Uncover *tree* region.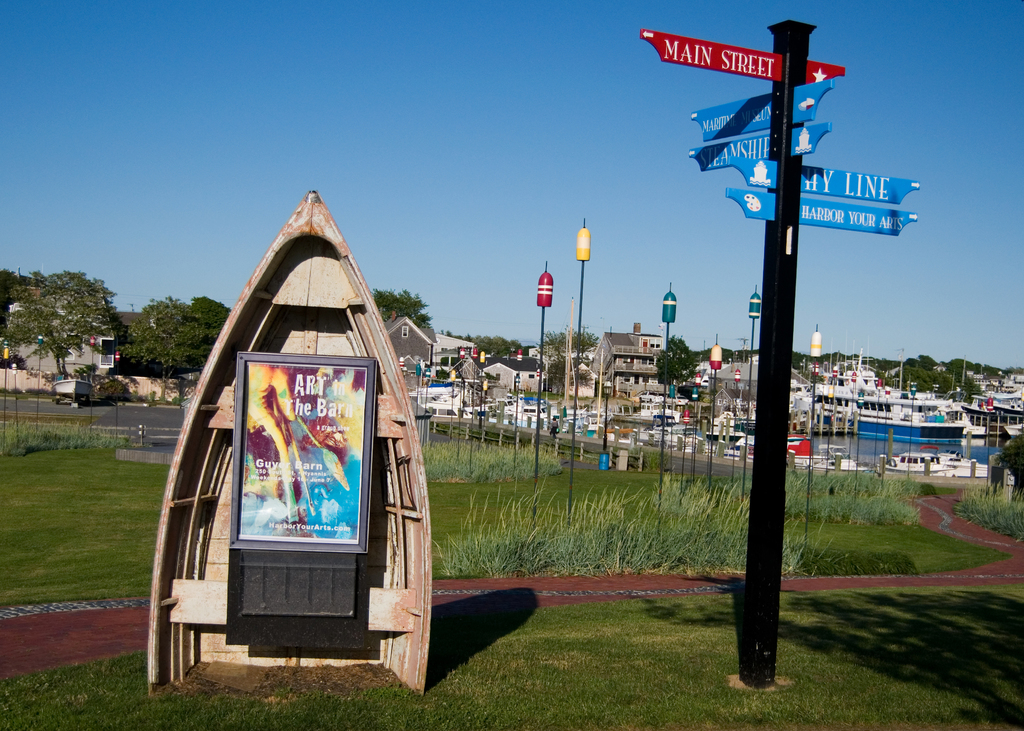
Uncovered: <region>525, 326, 609, 403</region>.
